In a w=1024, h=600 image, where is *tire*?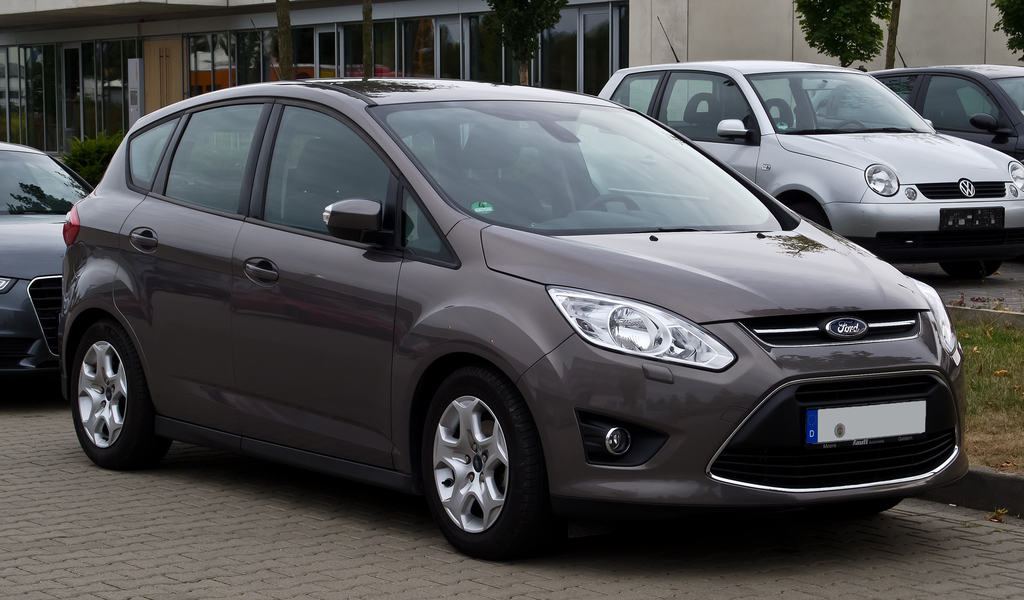
940 228 1004 277.
